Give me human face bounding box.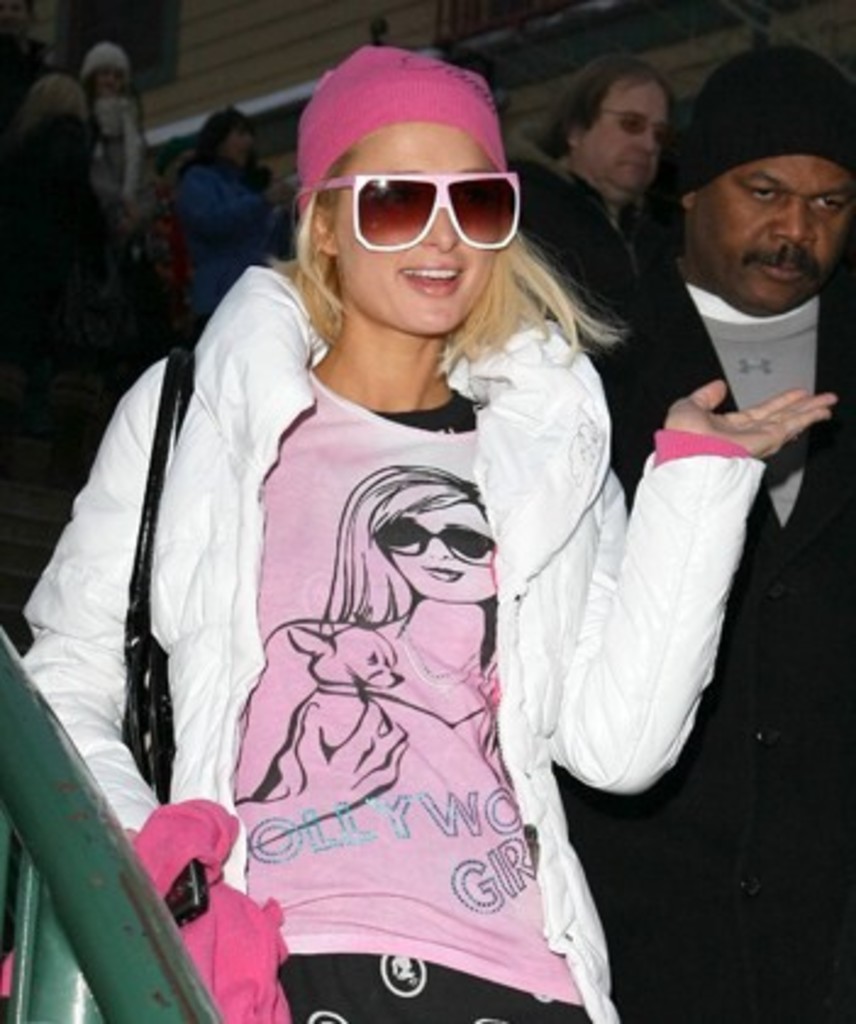
select_region(683, 158, 854, 312).
